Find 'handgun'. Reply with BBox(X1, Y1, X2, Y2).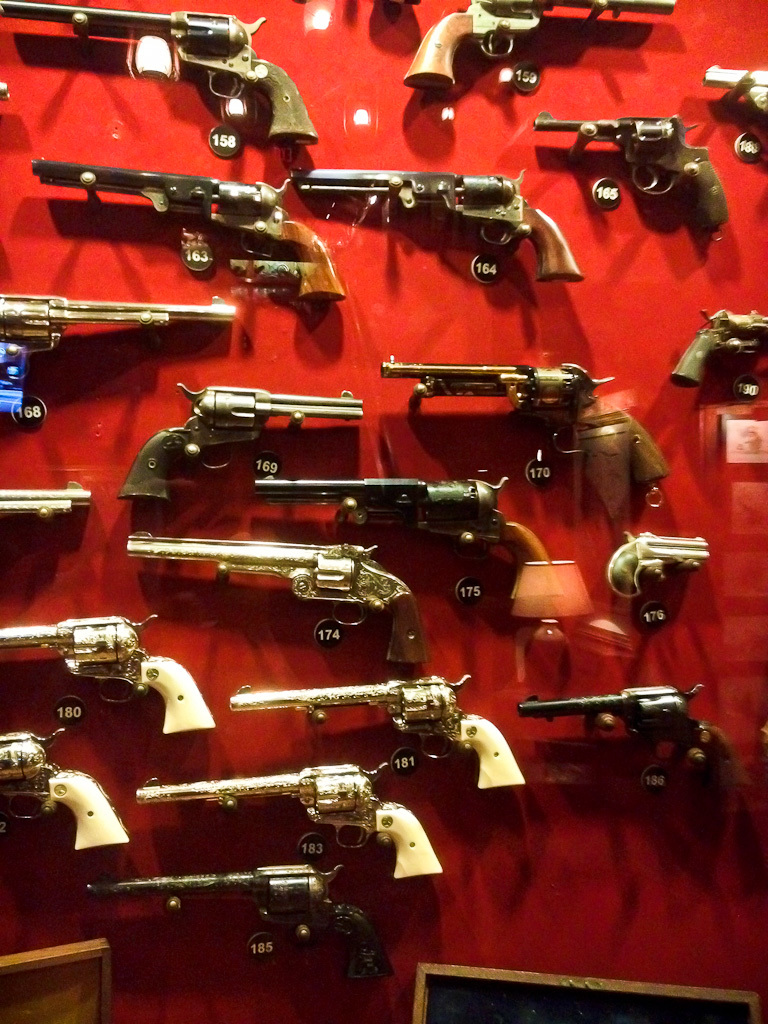
BBox(90, 858, 394, 987).
